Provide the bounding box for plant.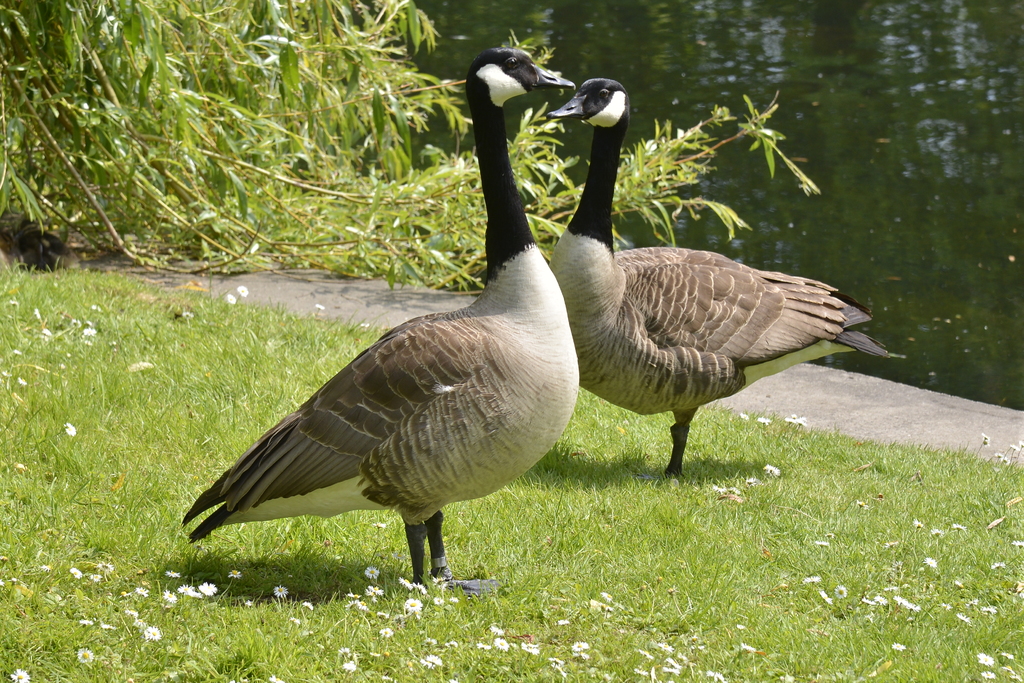
locate(15, 24, 452, 293).
